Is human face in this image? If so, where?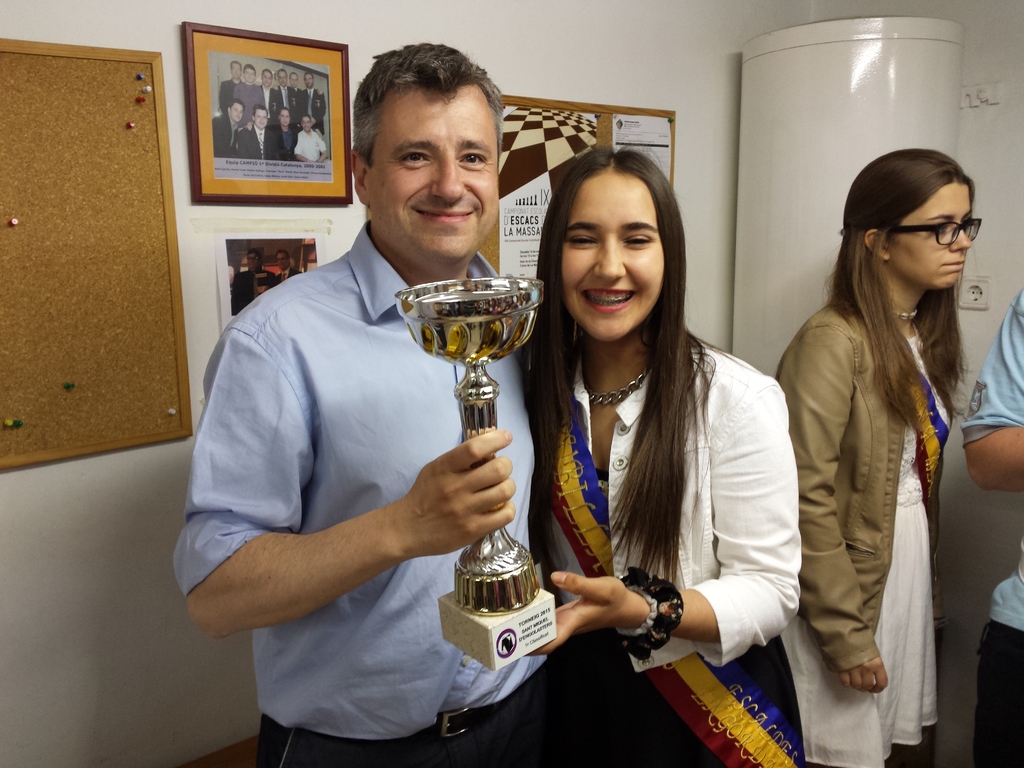
Yes, at box=[274, 253, 290, 269].
